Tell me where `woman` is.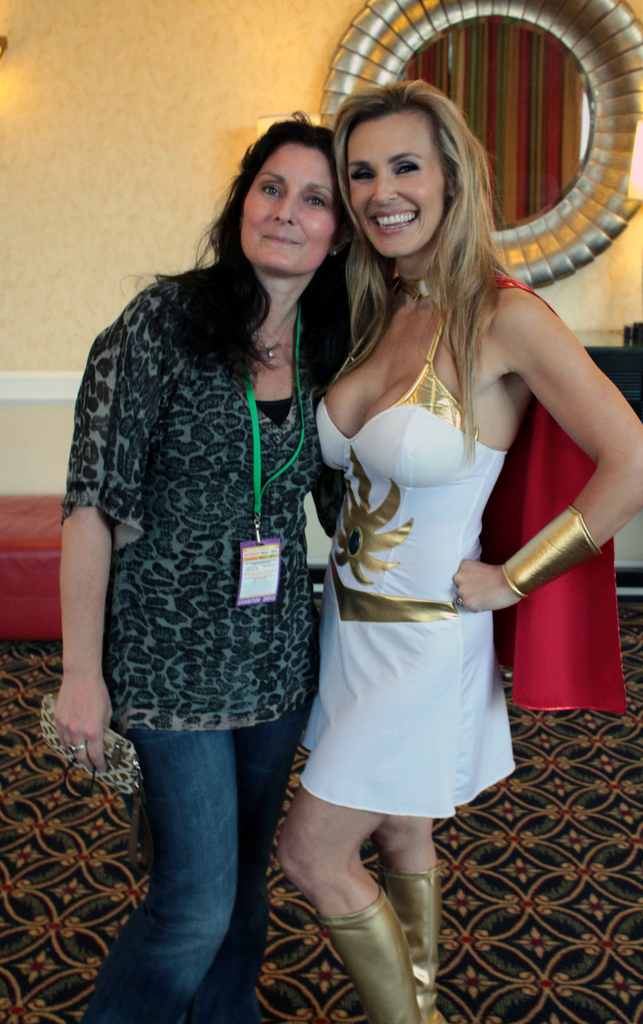
`woman` is at pyautogui.locateOnScreen(49, 99, 376, 1023).
